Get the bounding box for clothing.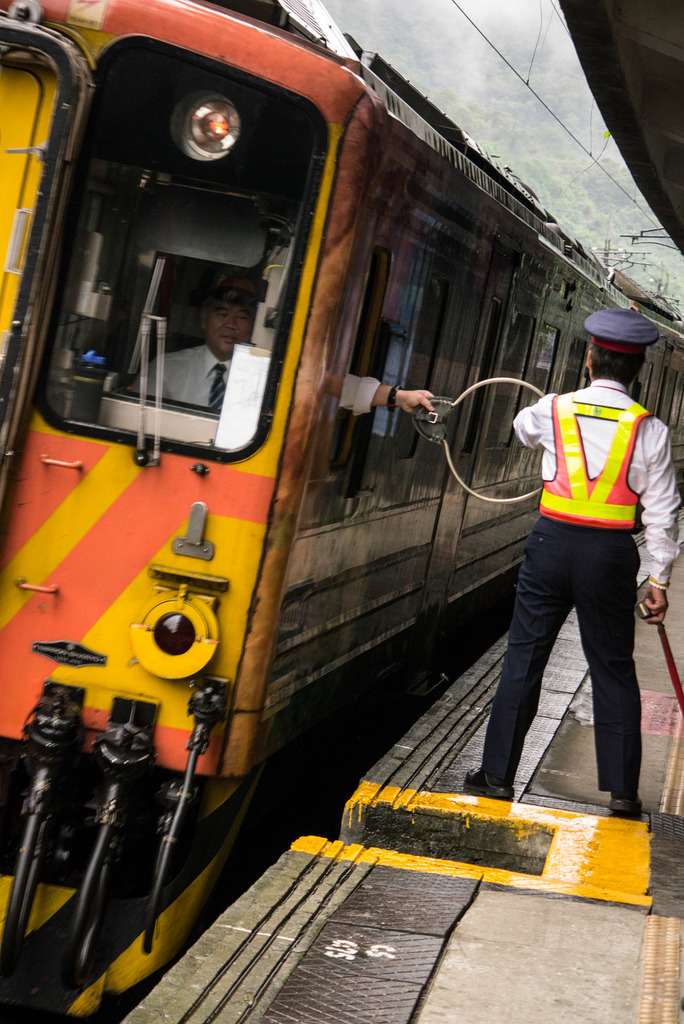
x1=576, y1=292, x2=666, y2=352.
